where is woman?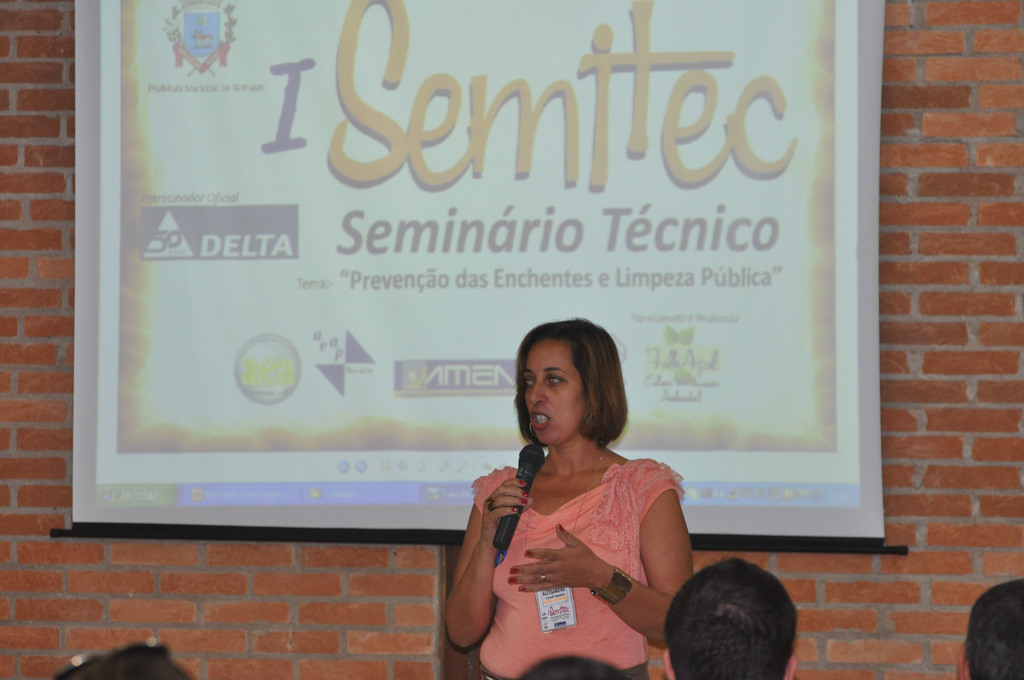
[left=453, top=295, right=702, bottom=679].
